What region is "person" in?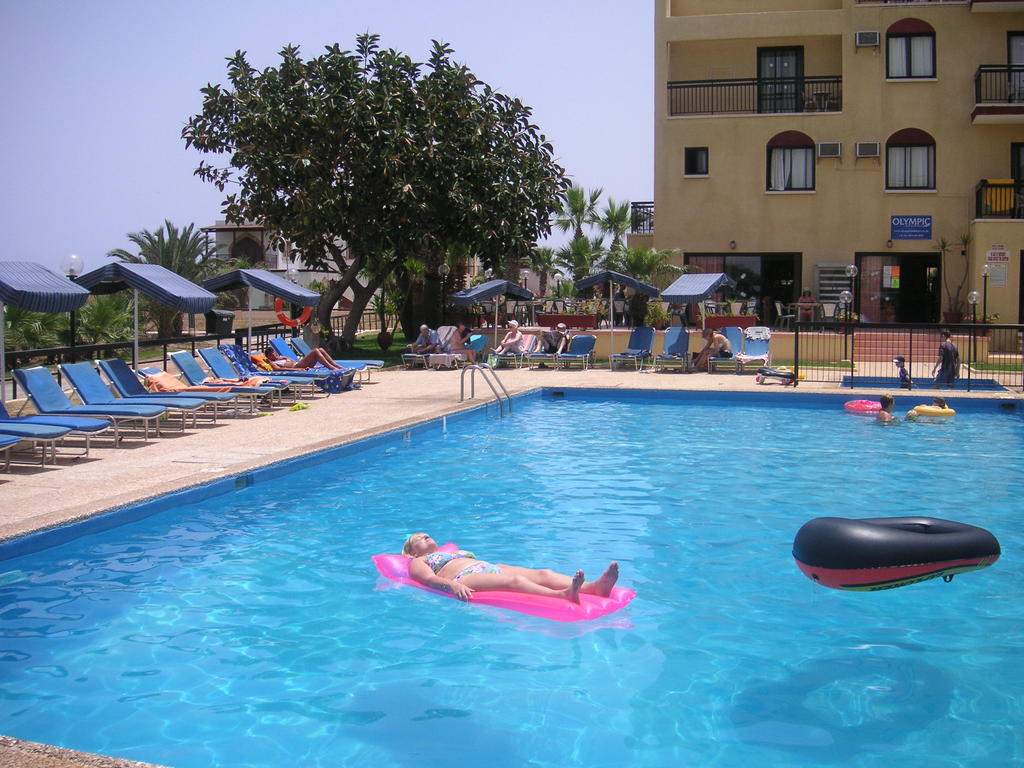
region(689, 318, 731, 379).
